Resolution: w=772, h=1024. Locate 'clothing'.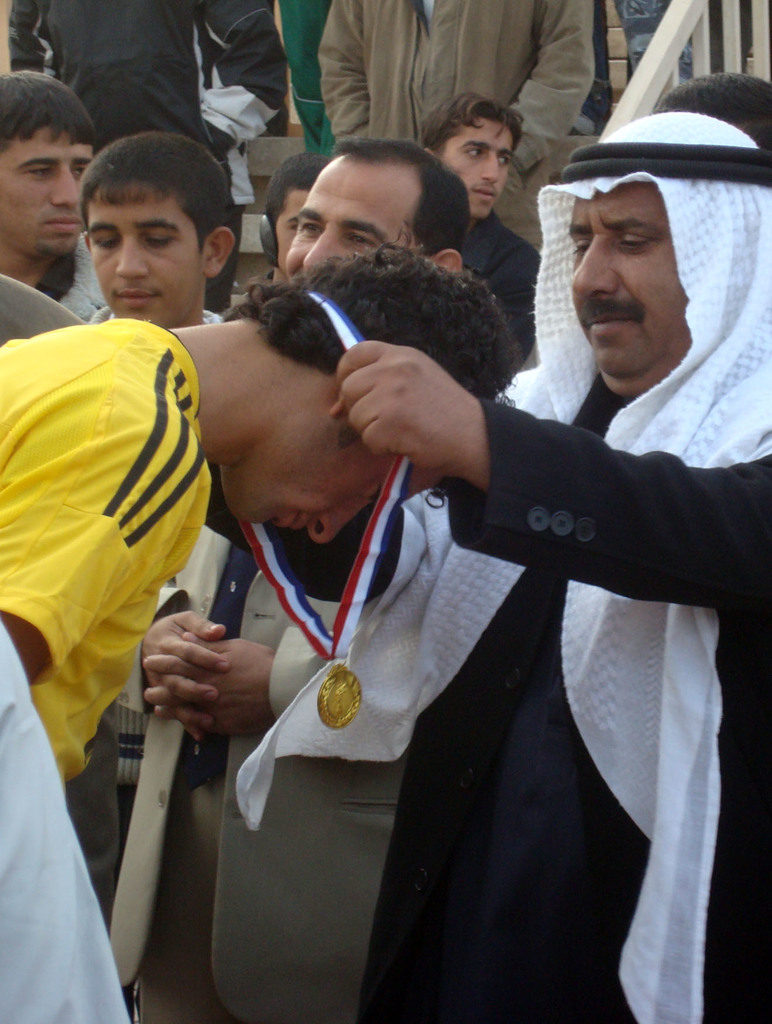
(6, 0, 284, 311).
